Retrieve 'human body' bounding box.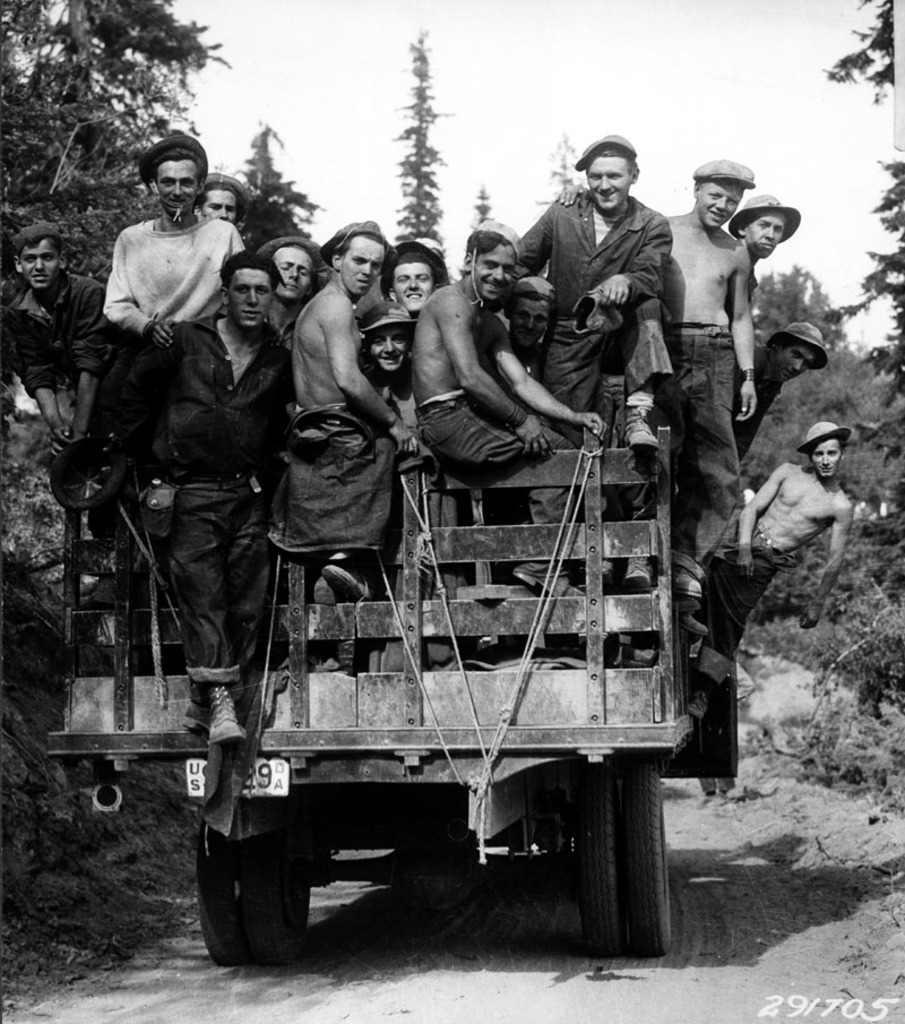
Bounding box: pyautogui.locateOnScreen(689, 414, 859, 724).
